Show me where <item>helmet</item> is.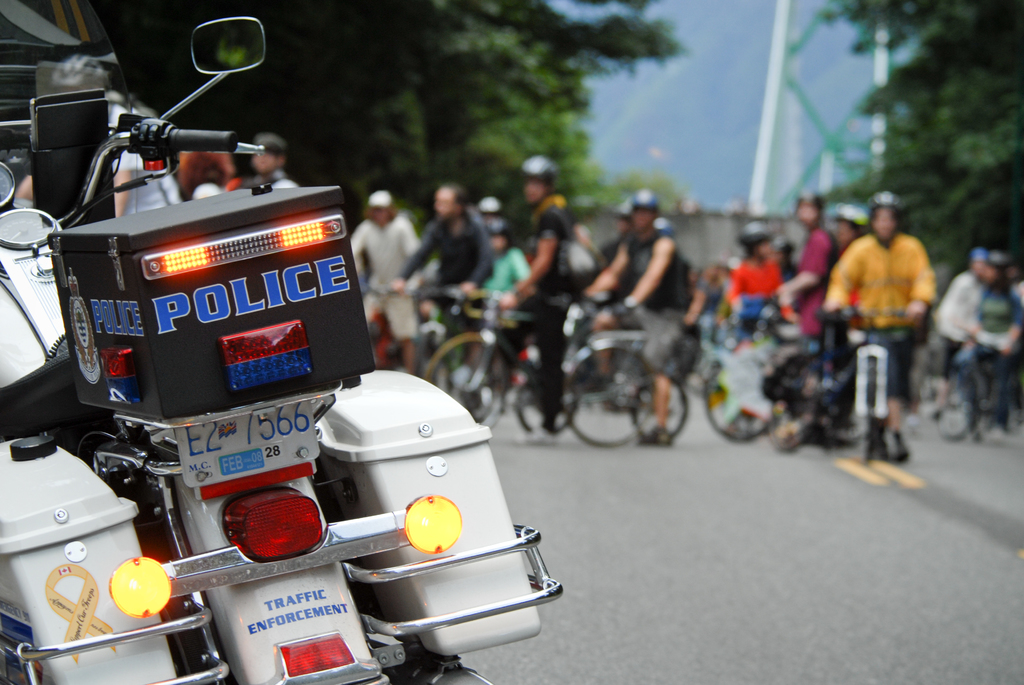
<item>helmet</item> is at bbox=(626, 194, 660, 215).
